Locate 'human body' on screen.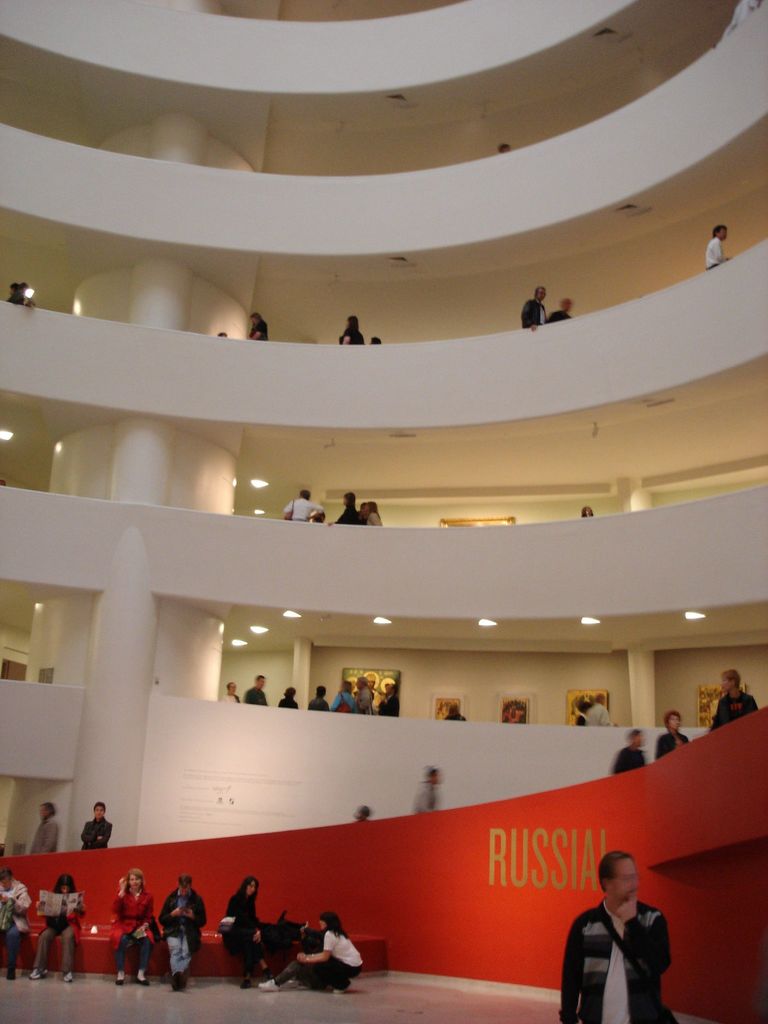
On screen at (225, 685, 237, 700).
